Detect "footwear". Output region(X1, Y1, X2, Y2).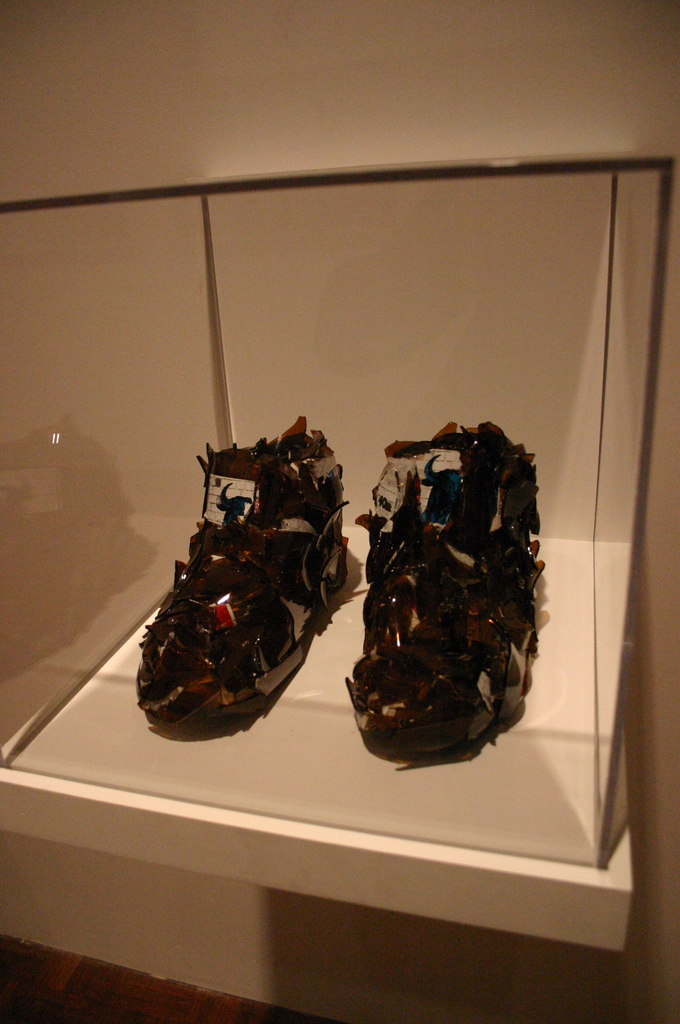
region(141, 438, 346, 756).
